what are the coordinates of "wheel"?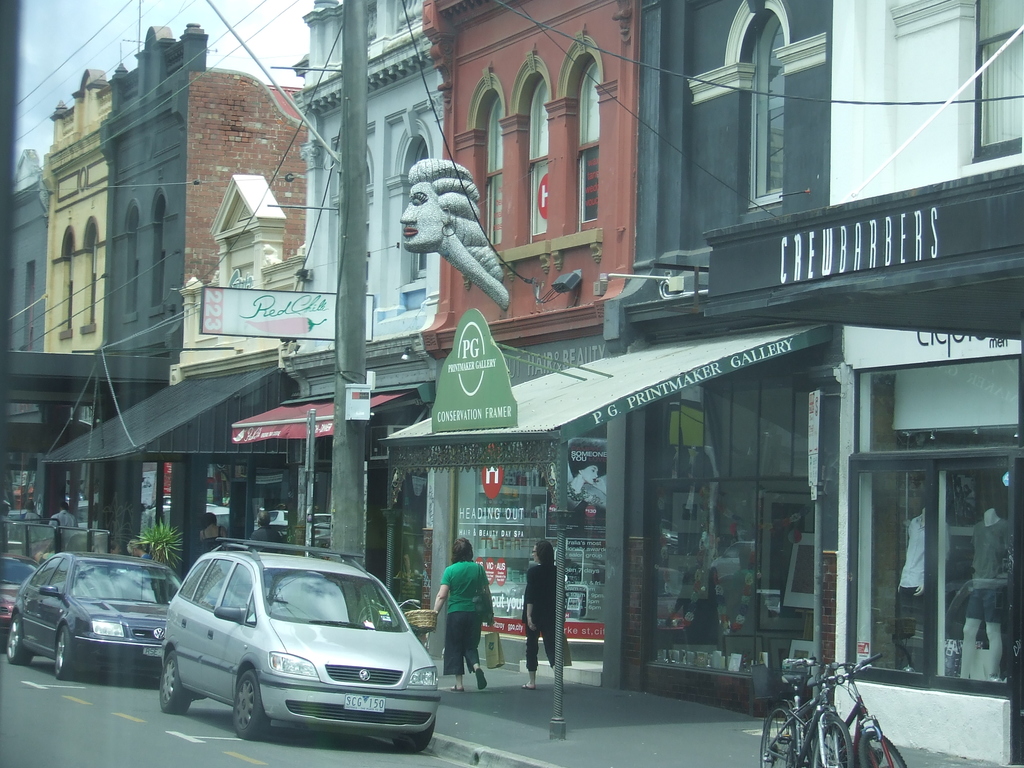
left=159, top=652, right=188, bottom=713.
